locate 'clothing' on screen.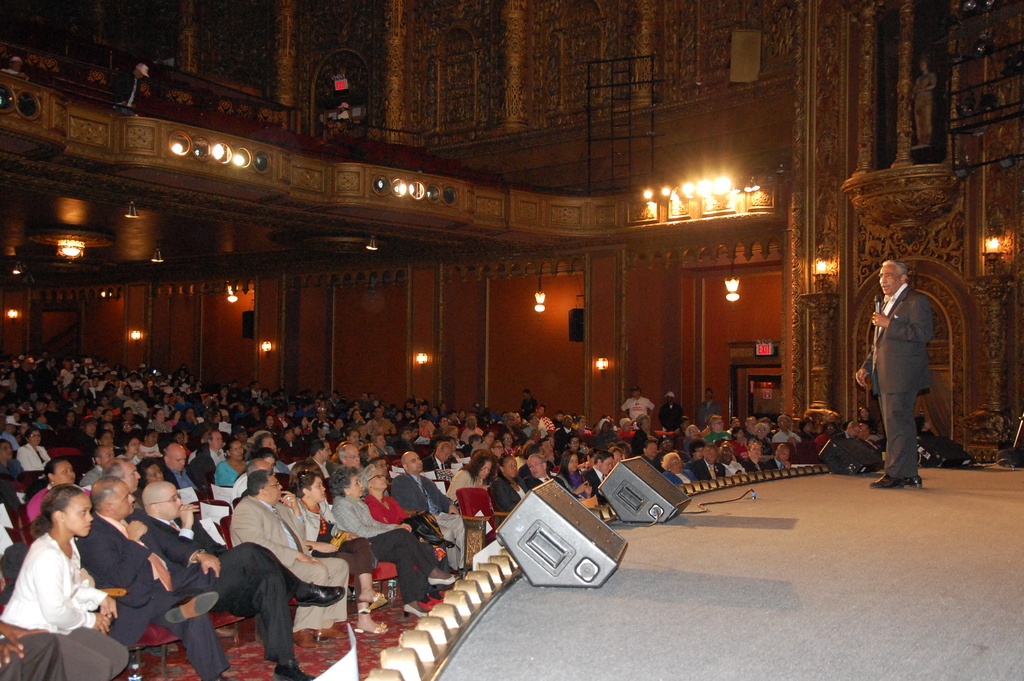
On screen at 146:422:172:435.
